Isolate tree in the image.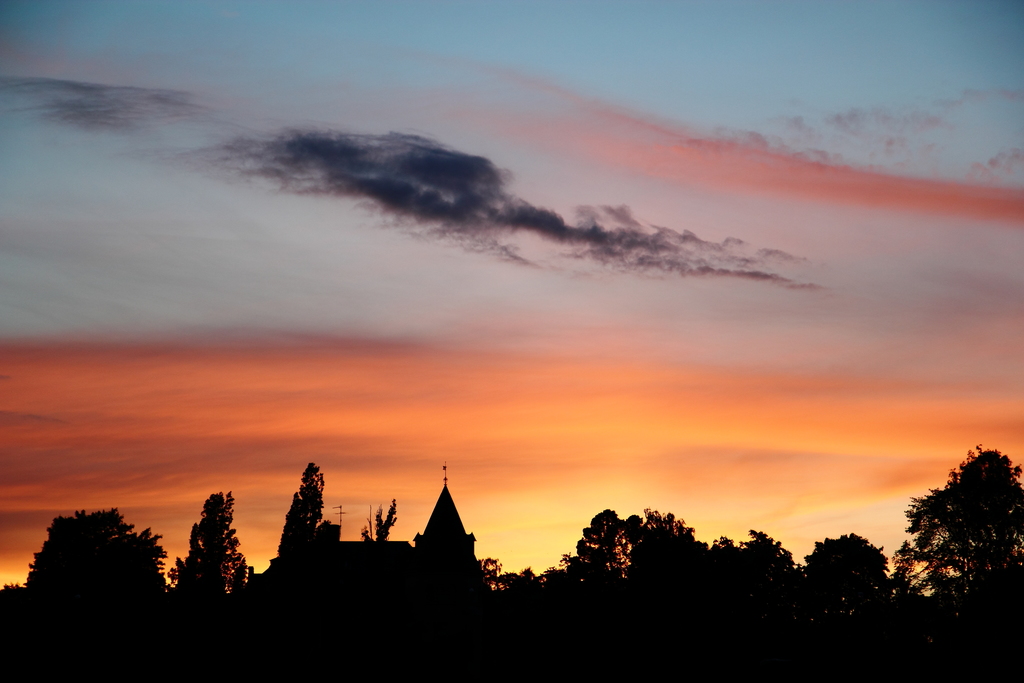
Isolated region: {"left": 800, "top": 524, "right": 900, "bottom": 633}.
